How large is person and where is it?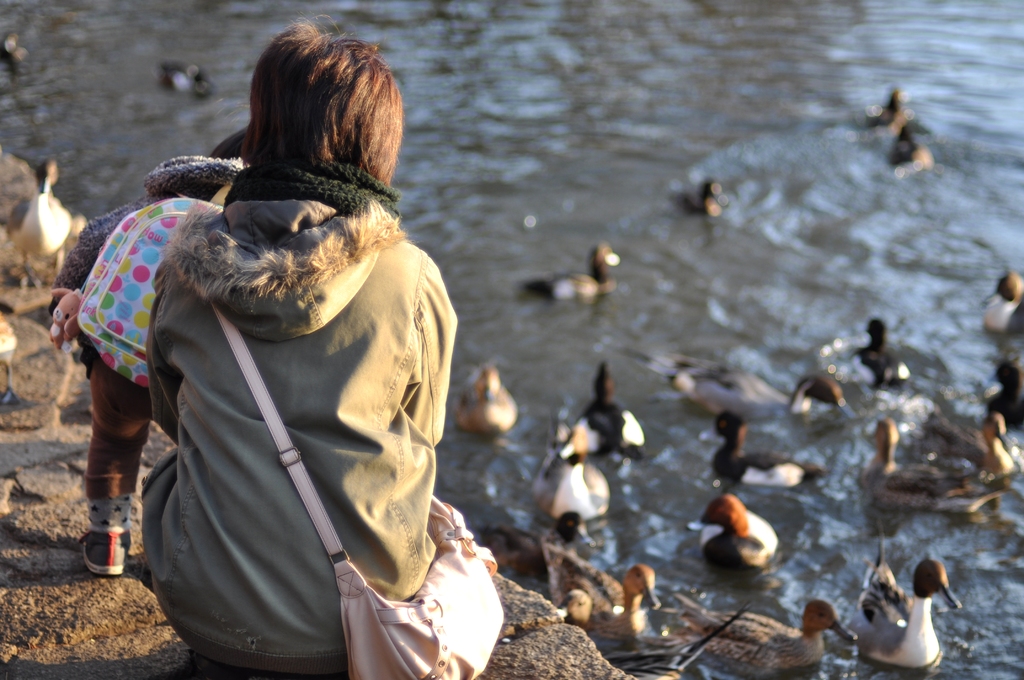
Bounding box: crop(99, 43, 475, 658).
